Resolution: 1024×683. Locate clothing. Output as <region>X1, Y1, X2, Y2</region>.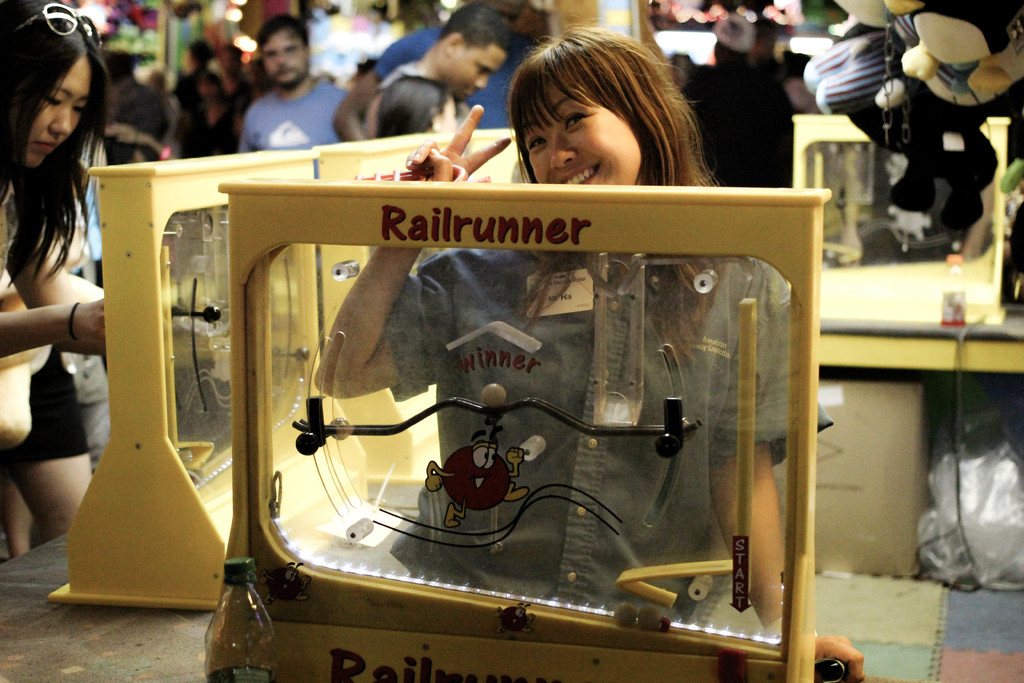
<region>0, 152, 83, 457</region>.
